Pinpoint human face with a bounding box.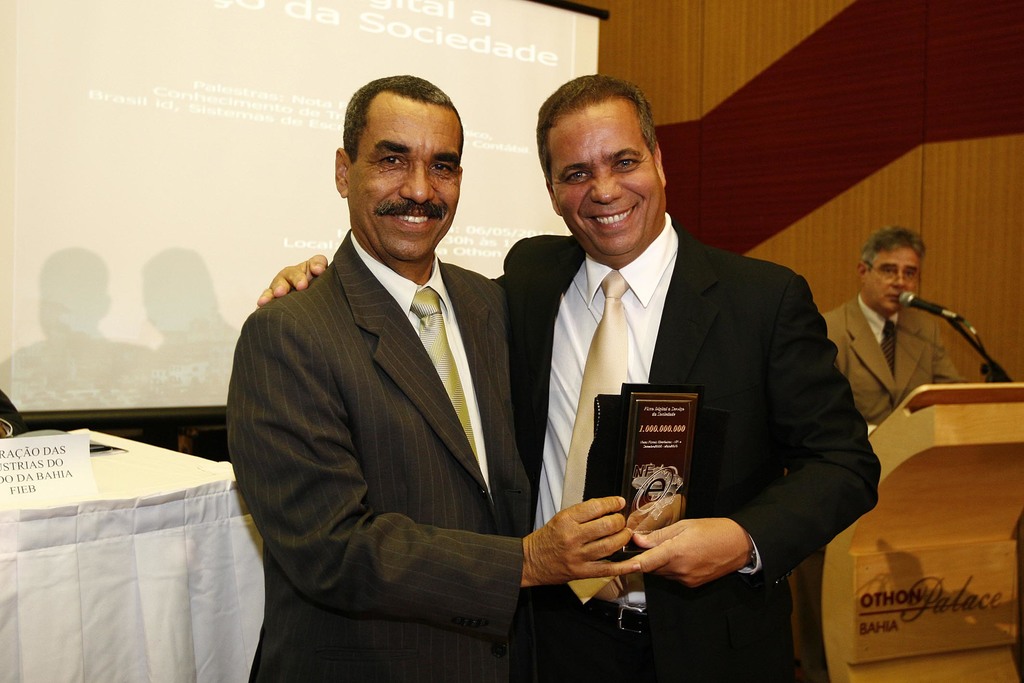
pyautogui.locateOnScreen(345, 101, 460, 264).
